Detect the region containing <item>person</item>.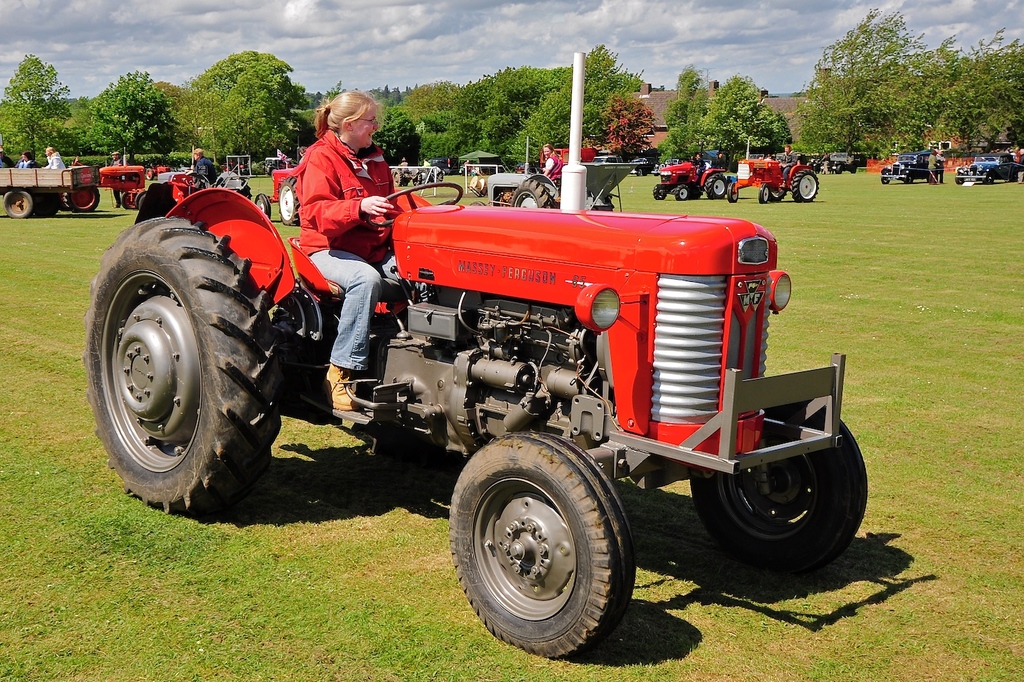
x1=18, y1=153, x2=31, y2=169.
